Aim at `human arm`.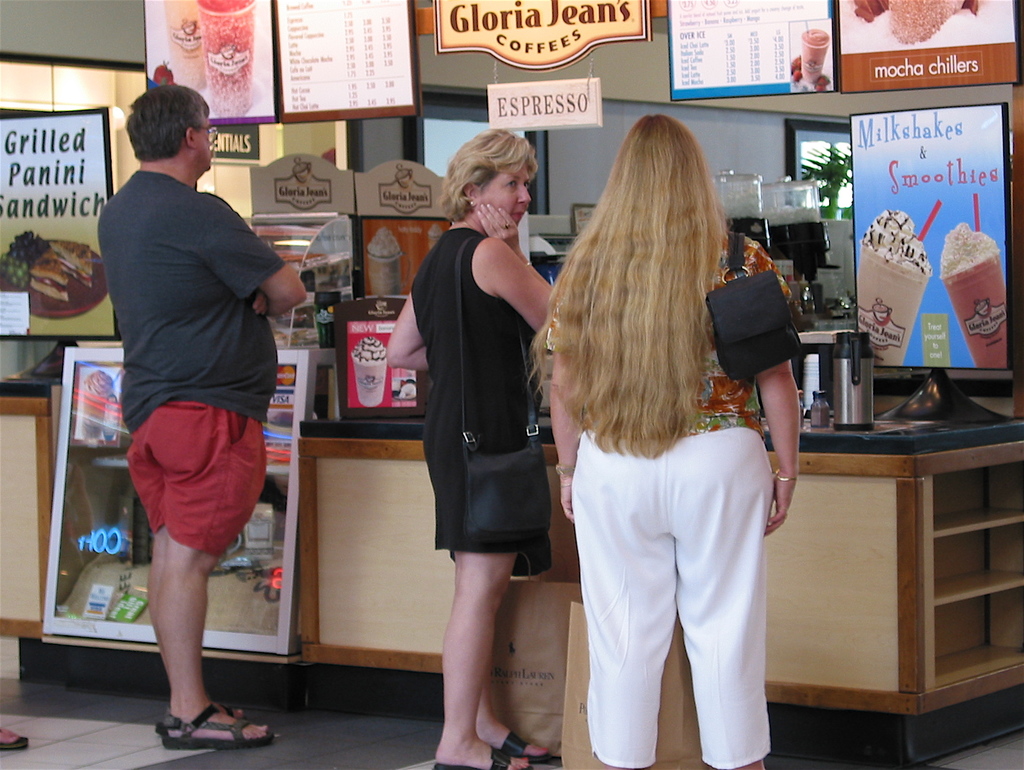
Aimed at crop(383, 257, 435, 371).
